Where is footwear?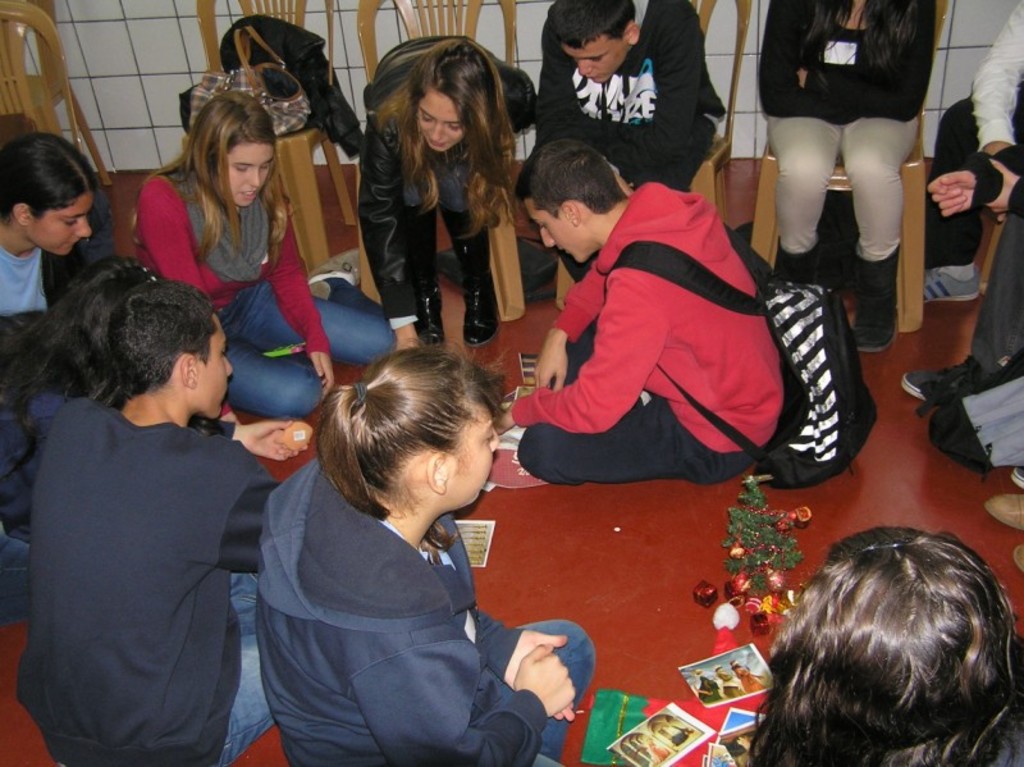
bbox=(984, 489, 1023, 533).
